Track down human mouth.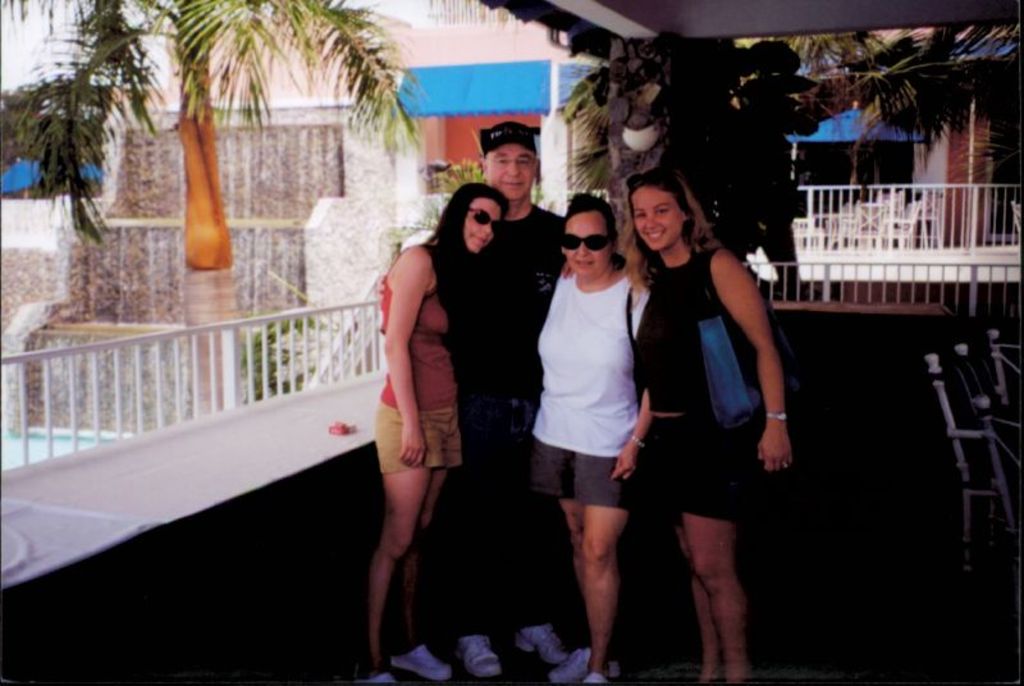
Tracked to left=467, top=230, right=490, bottom=243.
